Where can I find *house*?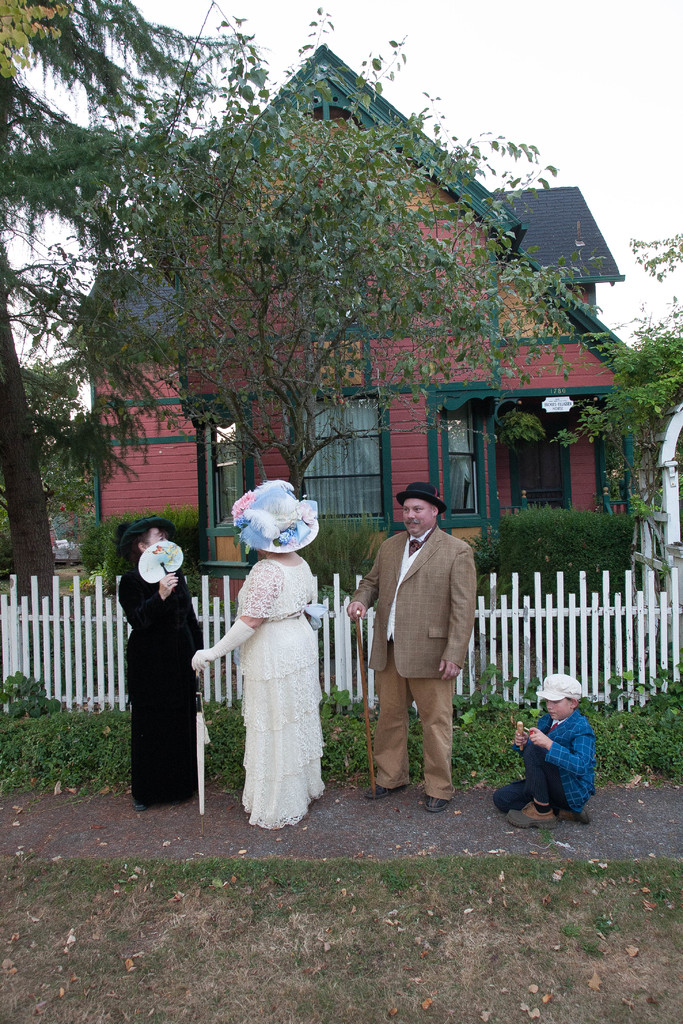
You can find it at {"x1": 60, "y1": 52, "x2": 682, "y2": 596}.
